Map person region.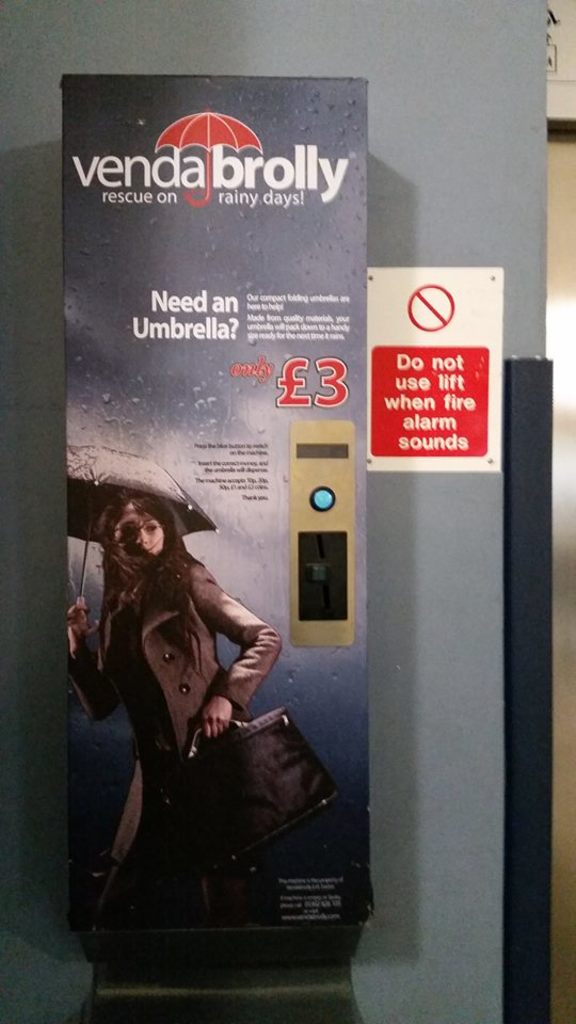
Mapped to (67, 432, 336, 971).
